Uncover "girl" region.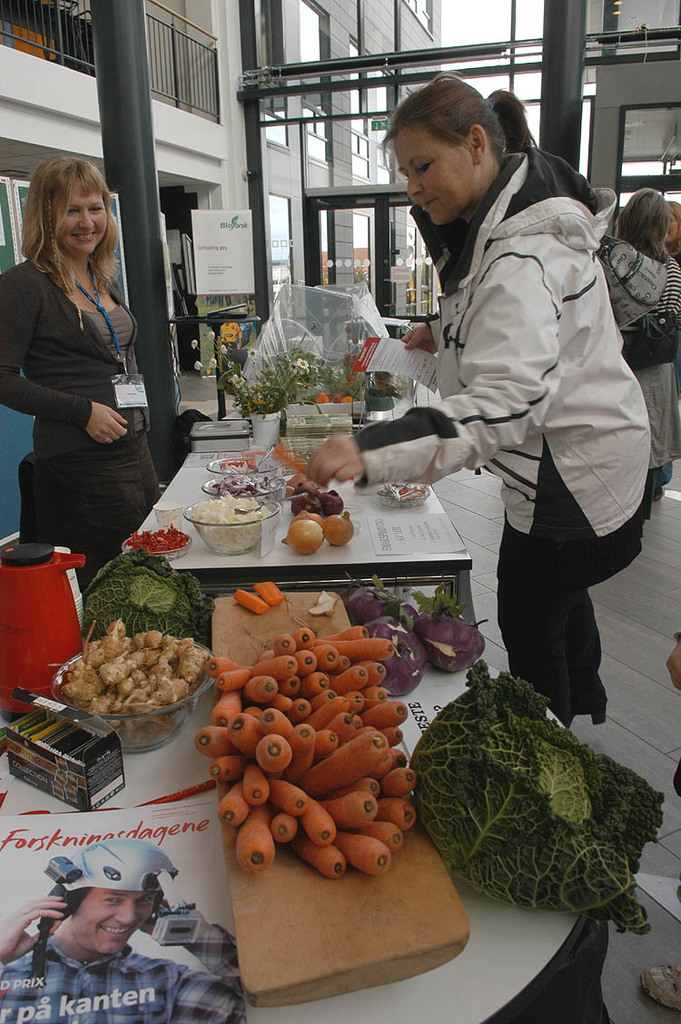
Uncovered: detection(660, 202, 680, 265).
